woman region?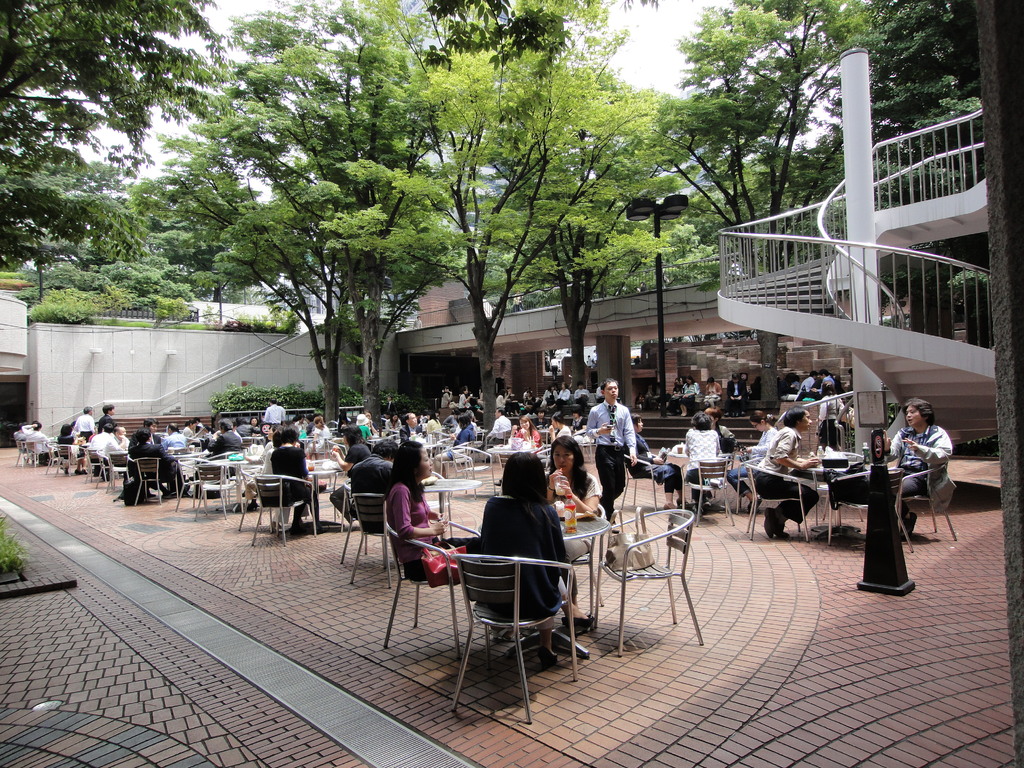
[541, 436, 604, 560]
